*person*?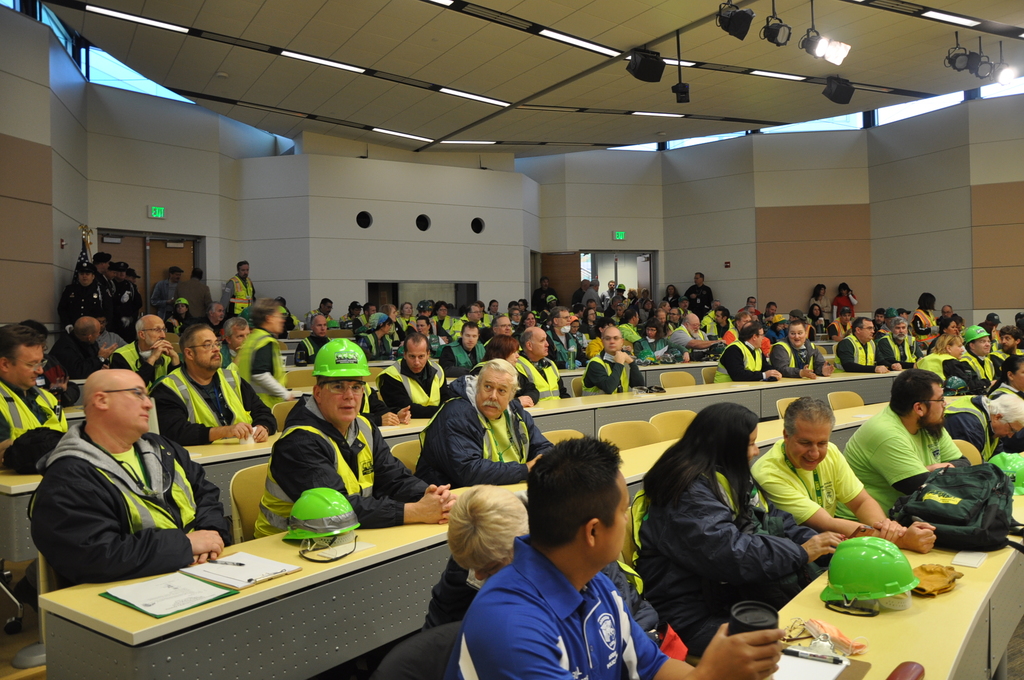
detection(538, 304, 553, 318)
